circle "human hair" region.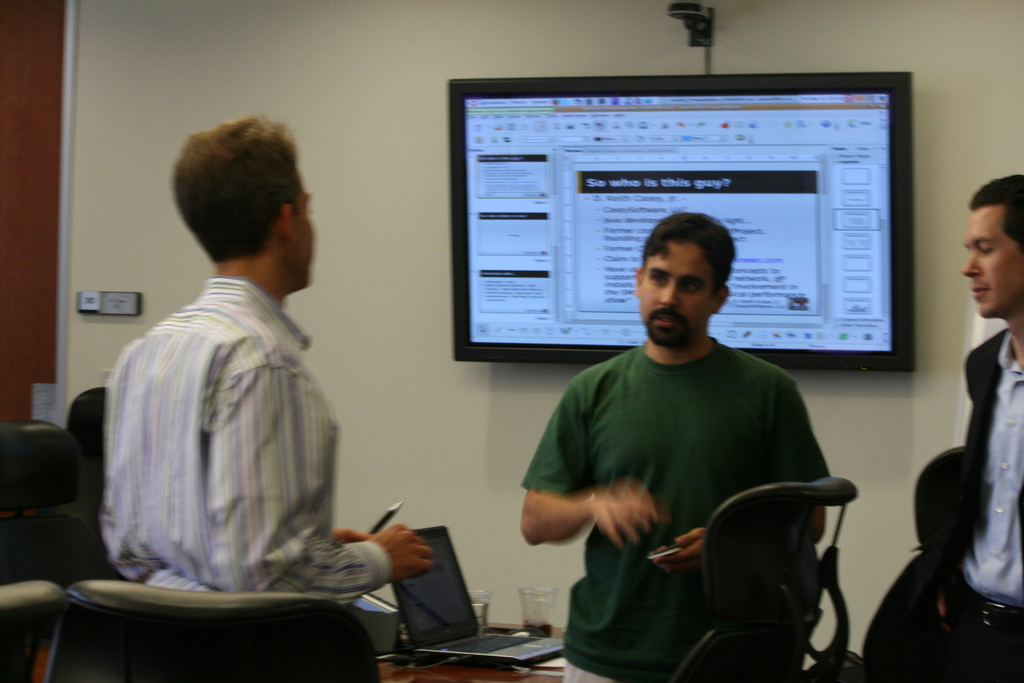
Region: [172,115,296,258].
